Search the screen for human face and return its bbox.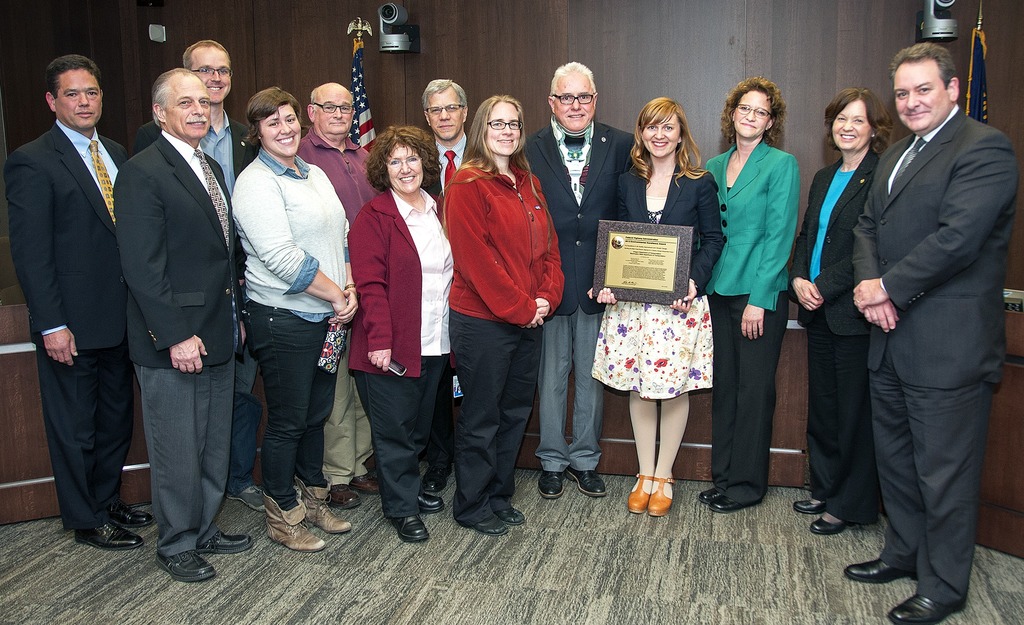
Found: crop(483, 102, 519, 156).
